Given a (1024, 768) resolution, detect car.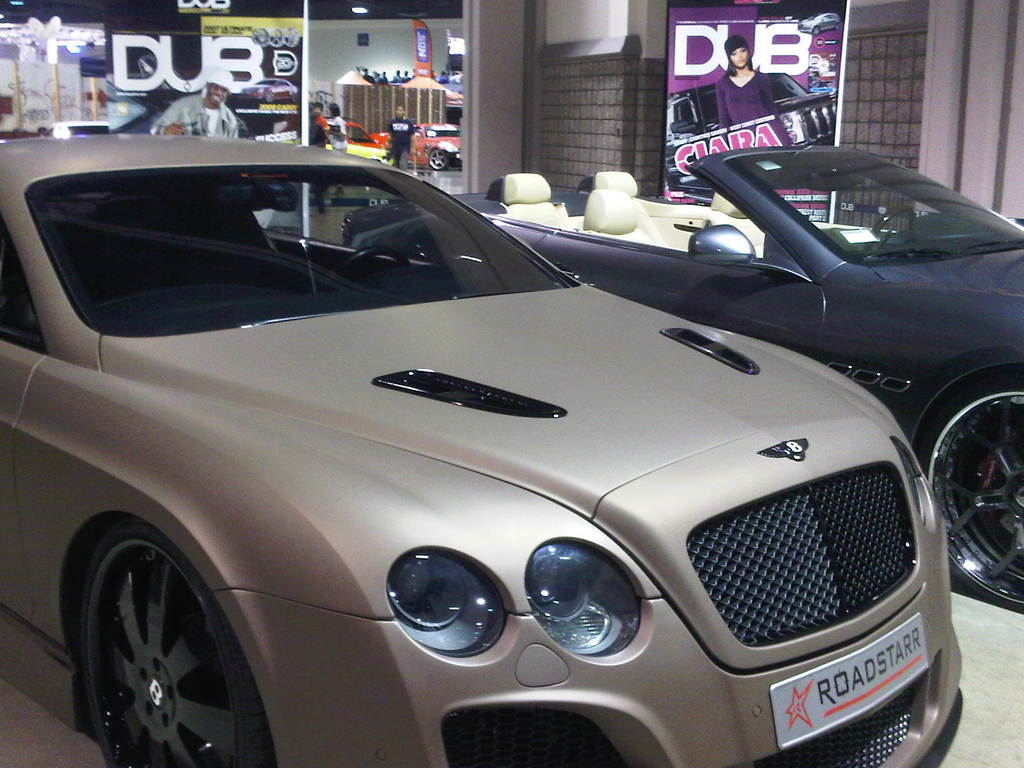
x1=337 y1=141 x2=1023 y2=613.
